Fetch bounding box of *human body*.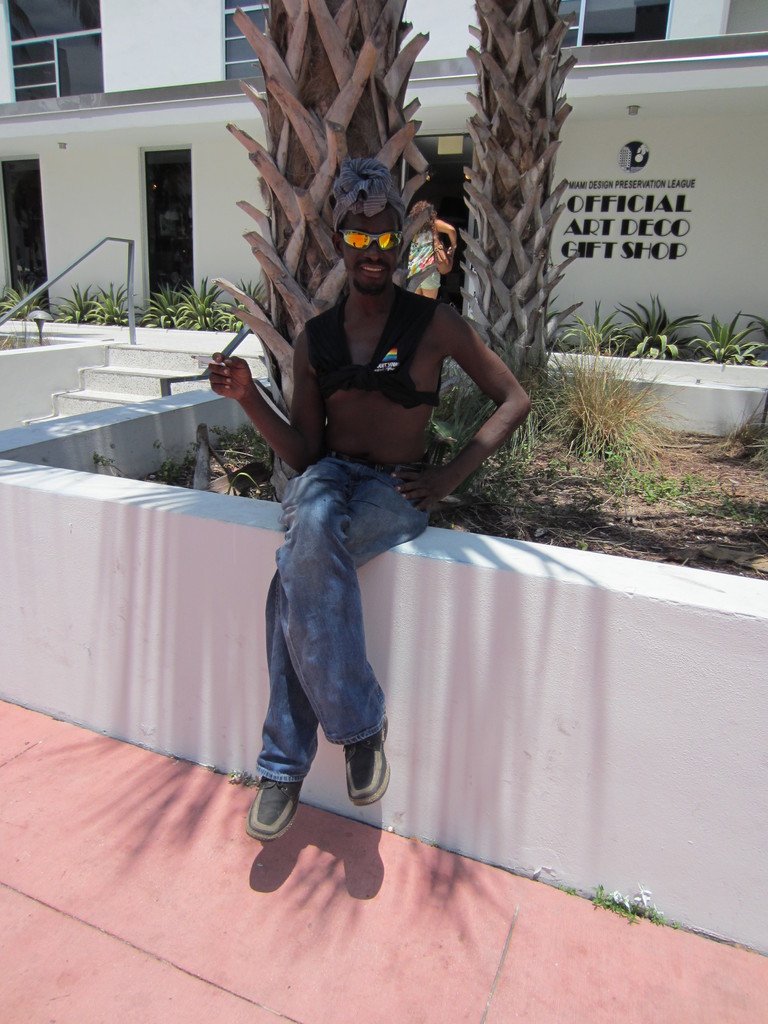
Bbox: BBox(226, 217, 483, 831).
